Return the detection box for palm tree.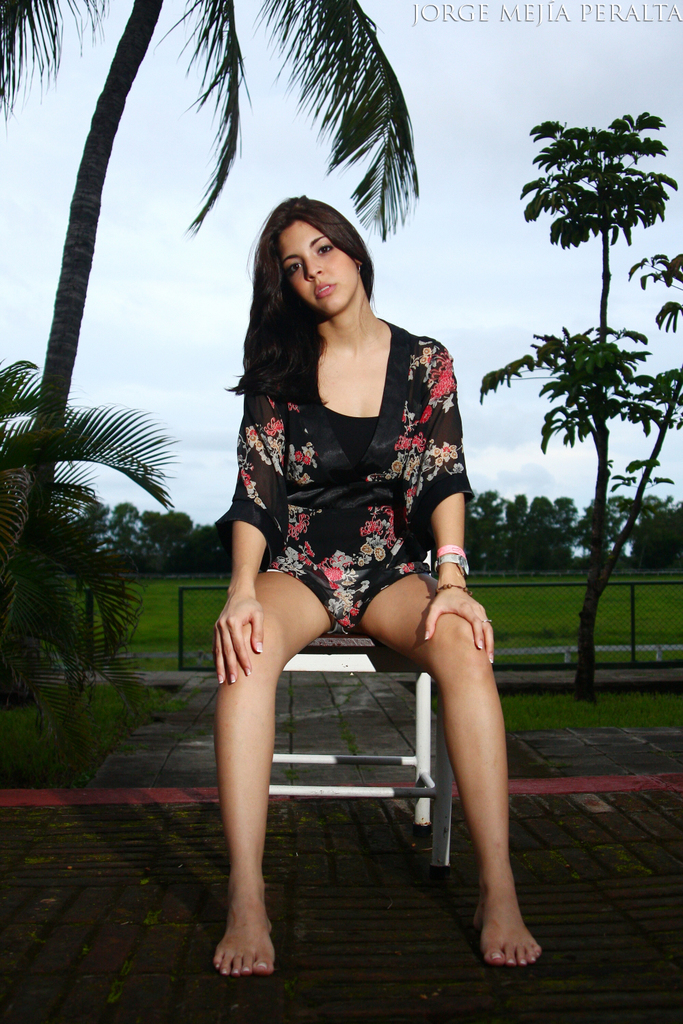
{"left": 619, "top": 248, "right": 682, "bottom": 479}.
